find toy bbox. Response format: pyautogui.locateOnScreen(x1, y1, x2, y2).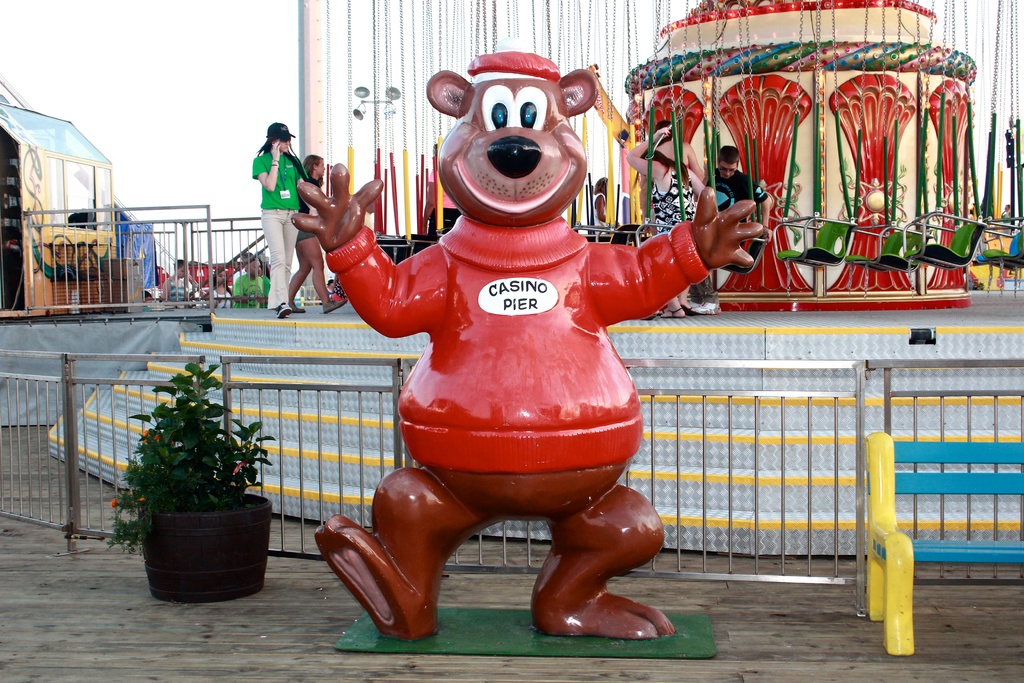
pyautogui.locateOnScreen(315, 68, 772, 627).
